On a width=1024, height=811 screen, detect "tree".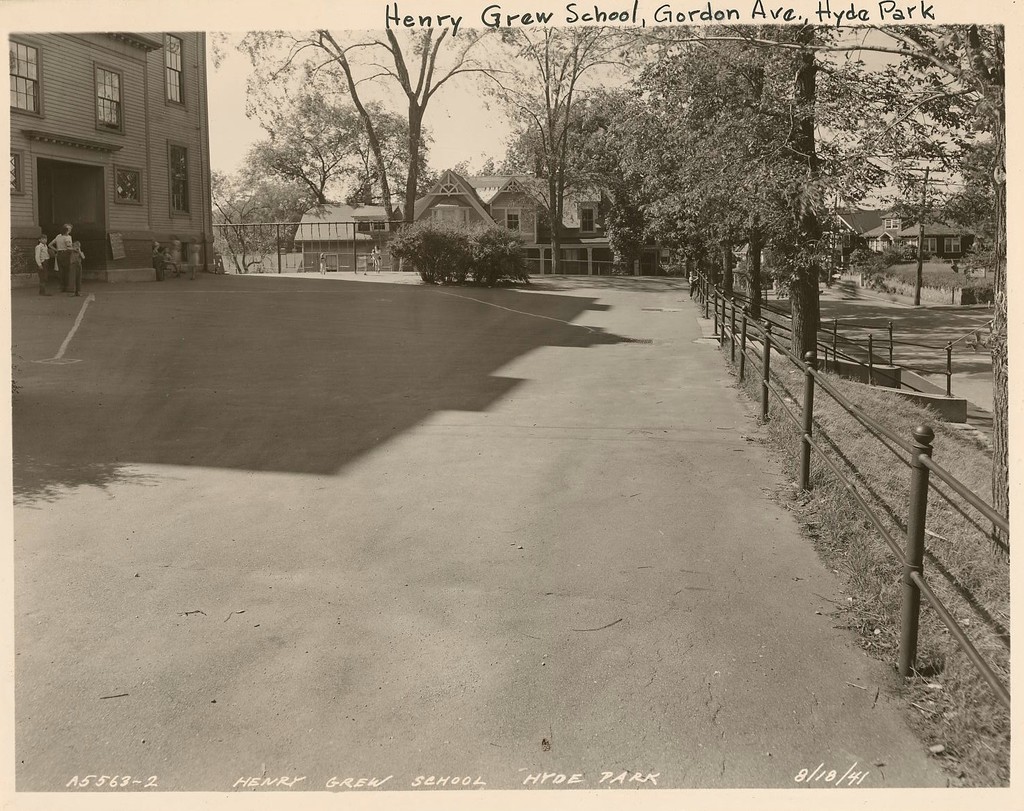
<box>554,35,992,355</box>.
